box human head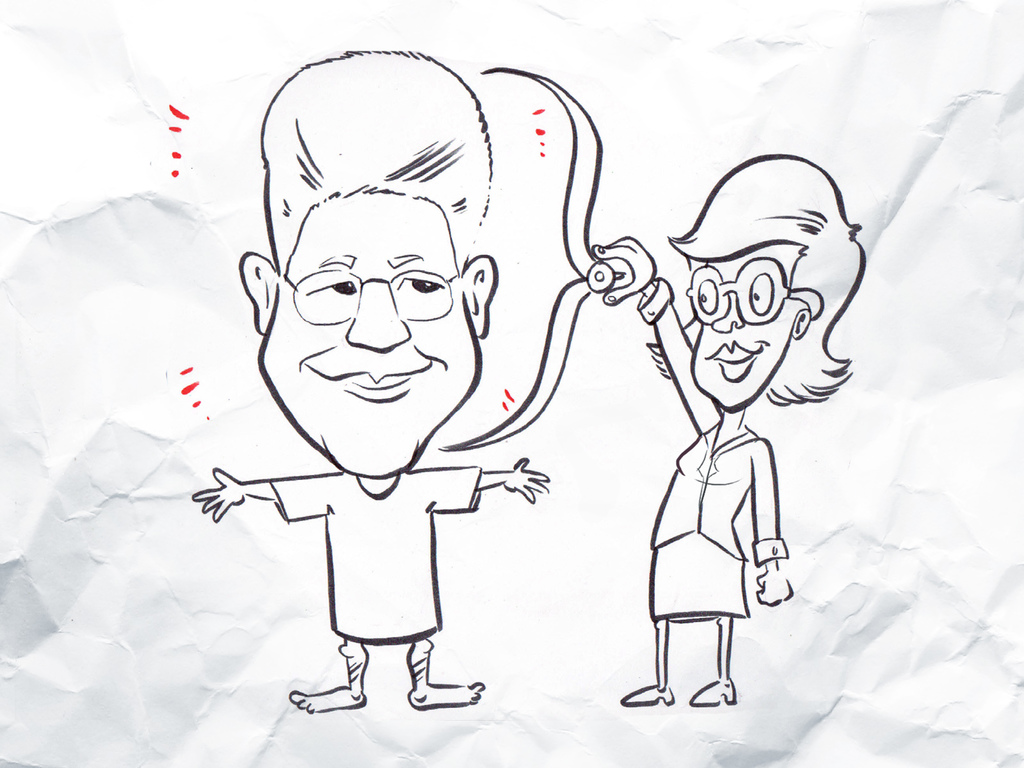
locate(684, 159, 825, 415)
